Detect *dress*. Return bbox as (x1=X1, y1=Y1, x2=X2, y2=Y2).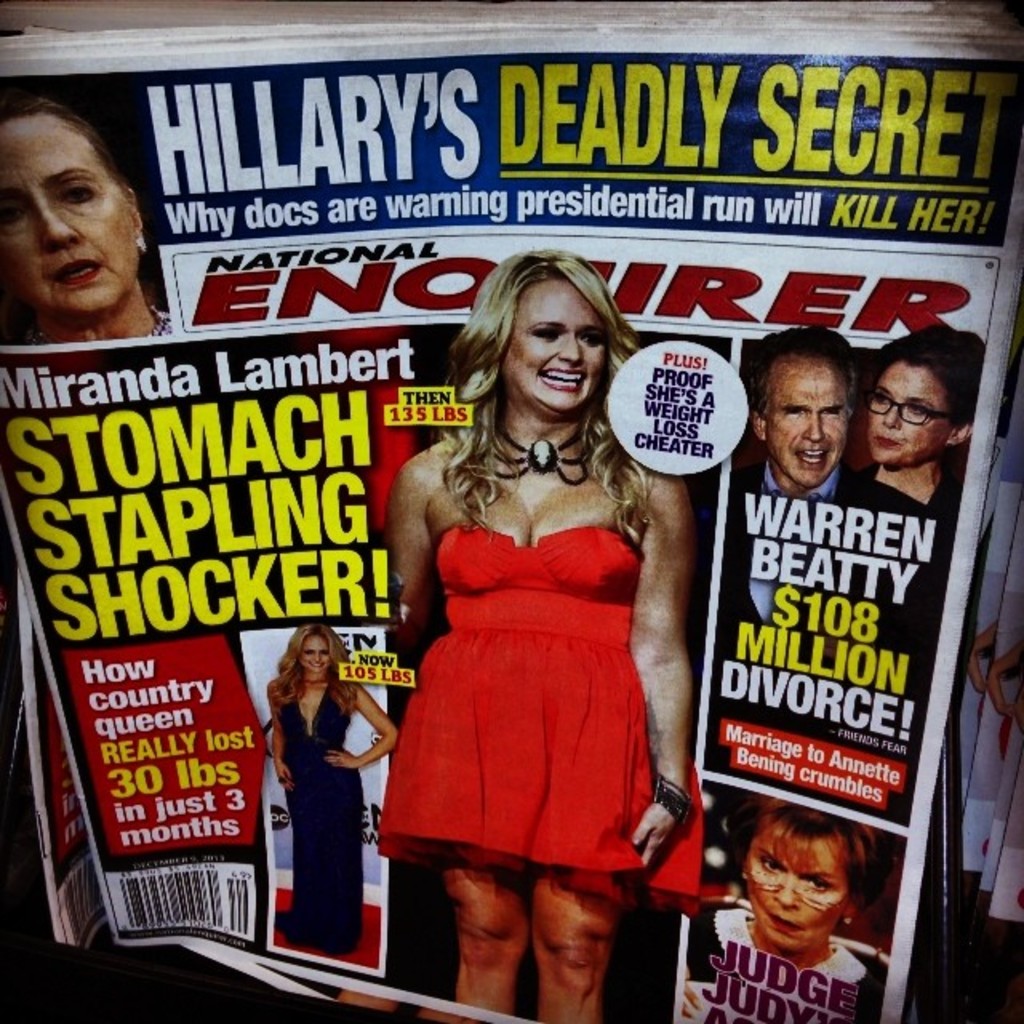
(x1=370, y1=526, x2=706, y2=920).
